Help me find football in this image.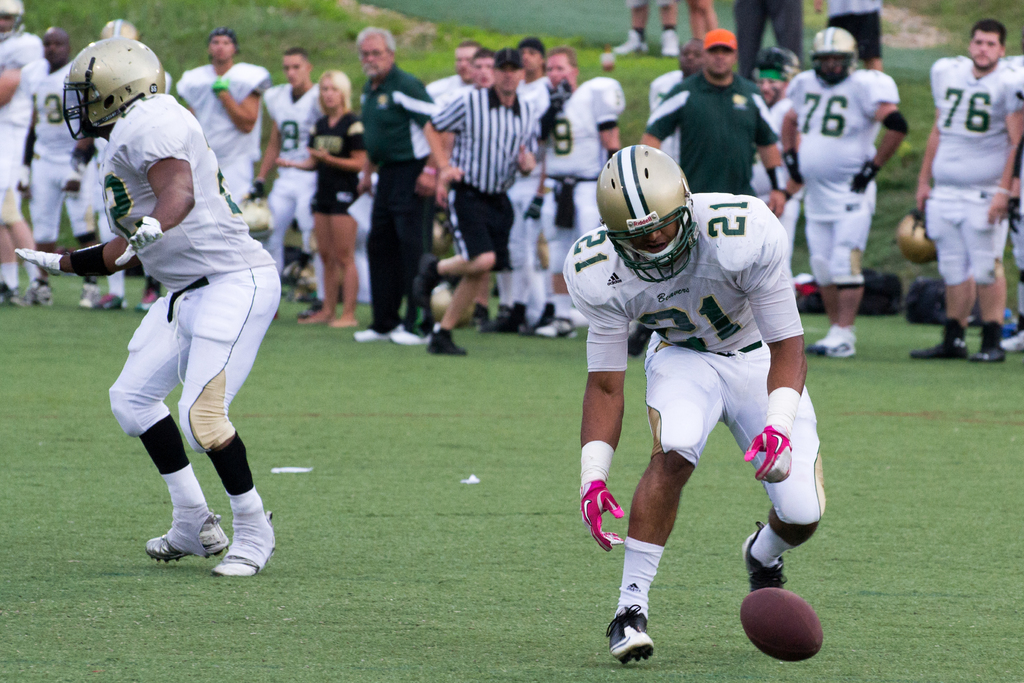
Found it: rect(739, 583, 823, 662).
